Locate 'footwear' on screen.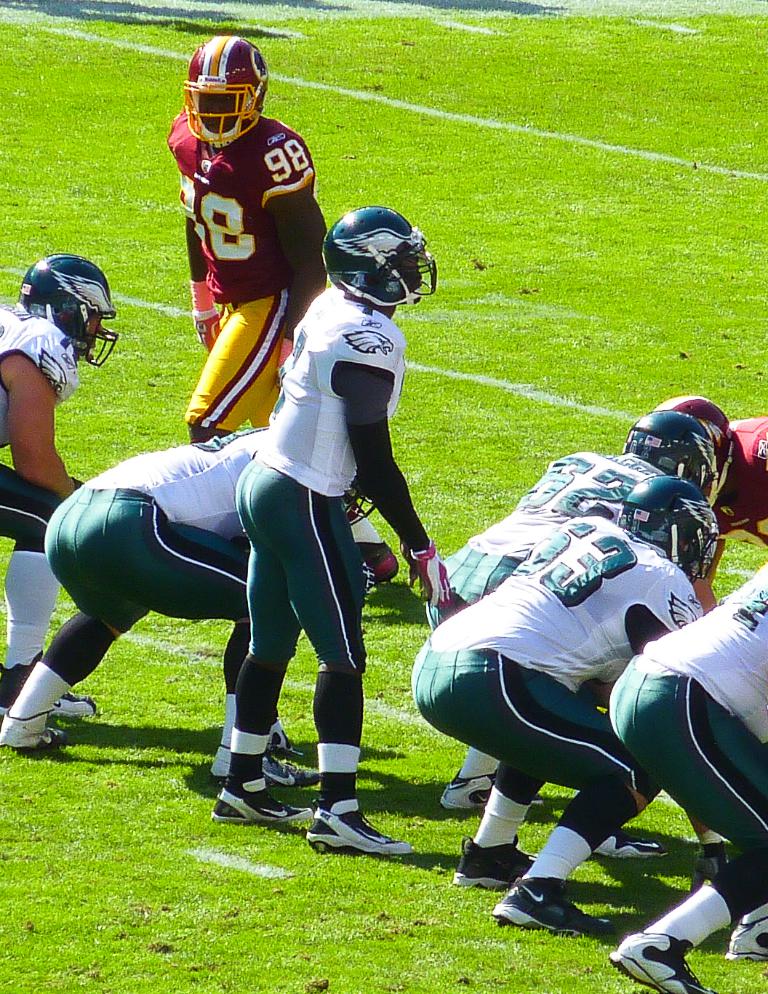
On screen at bbox=[438, 771, 544, 812].
